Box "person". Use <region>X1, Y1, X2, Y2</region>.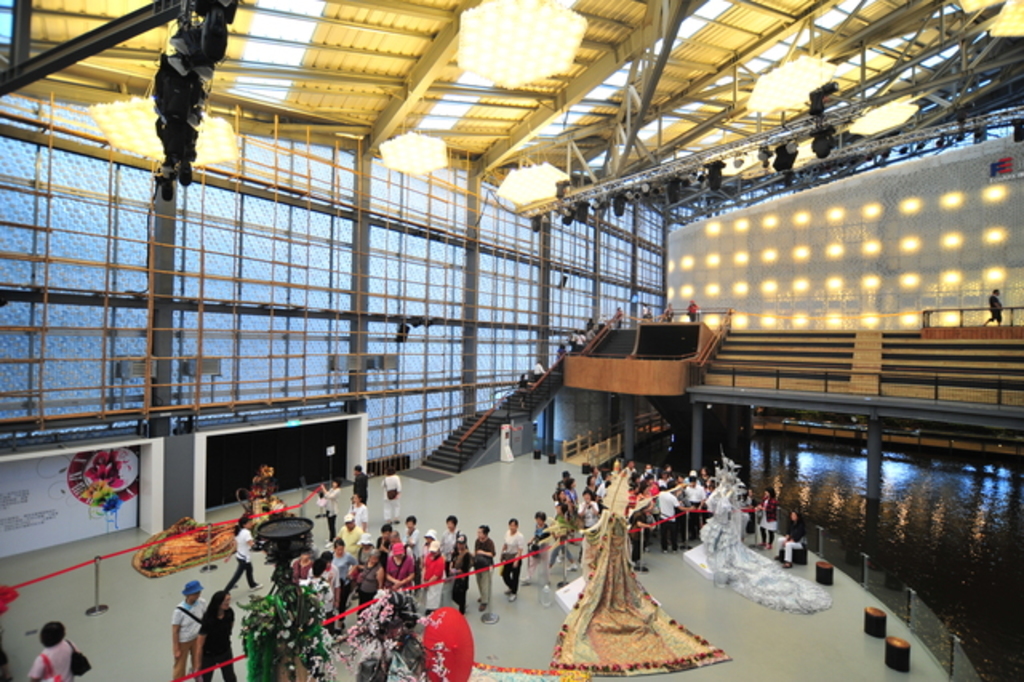
<region>496, 514, 522, 615</region>.
